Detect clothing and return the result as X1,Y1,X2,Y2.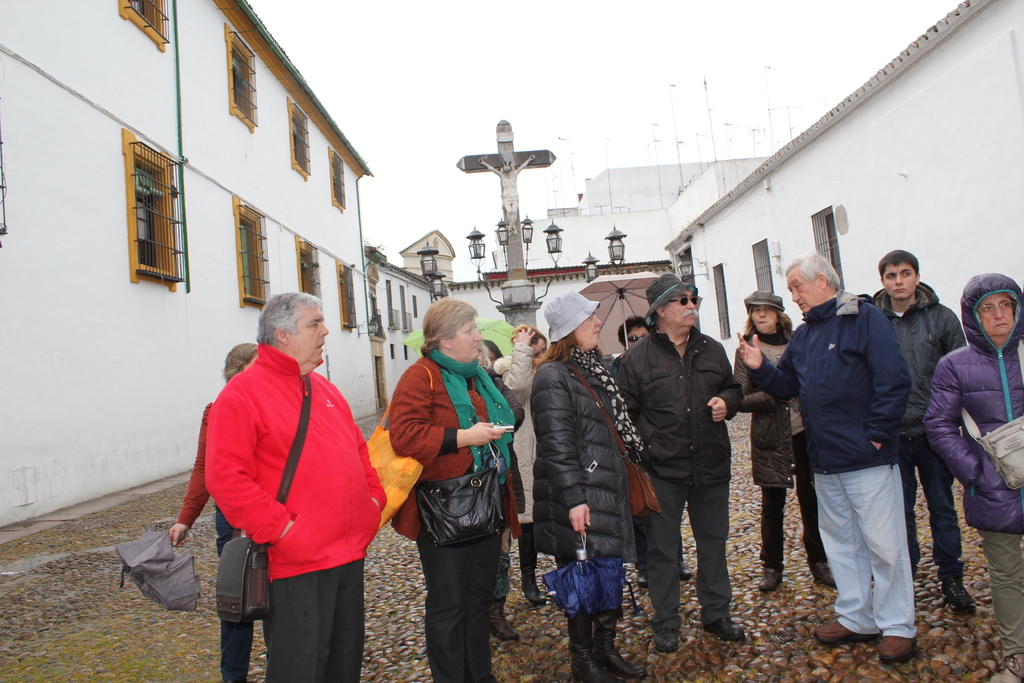
751,288,908,469.
